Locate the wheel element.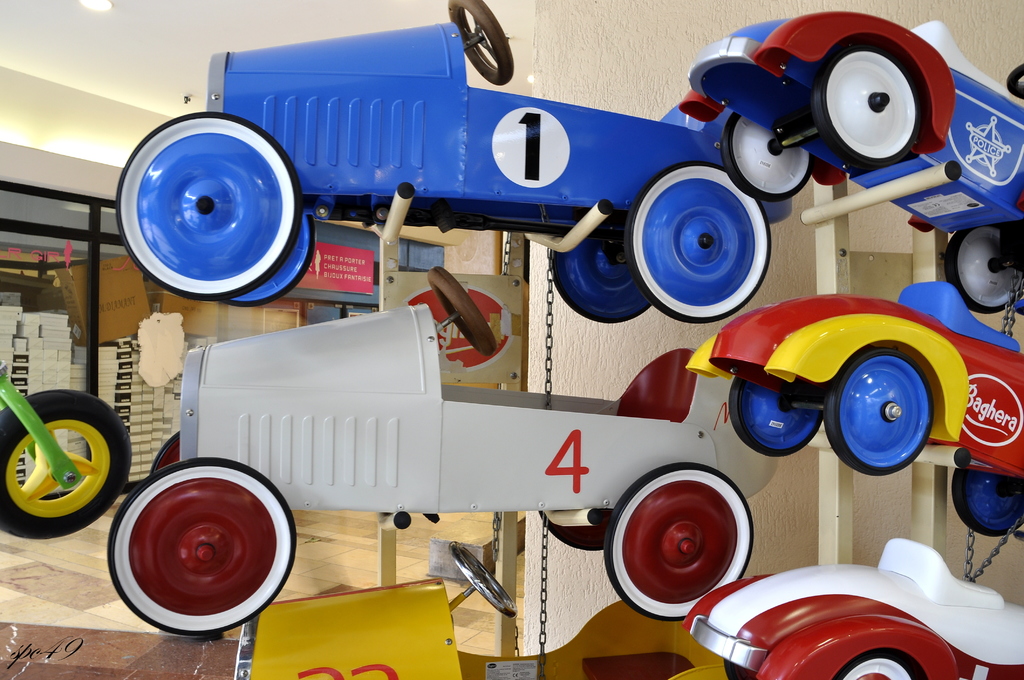
Element bbox: <box>943,226,1023,314</box>.
